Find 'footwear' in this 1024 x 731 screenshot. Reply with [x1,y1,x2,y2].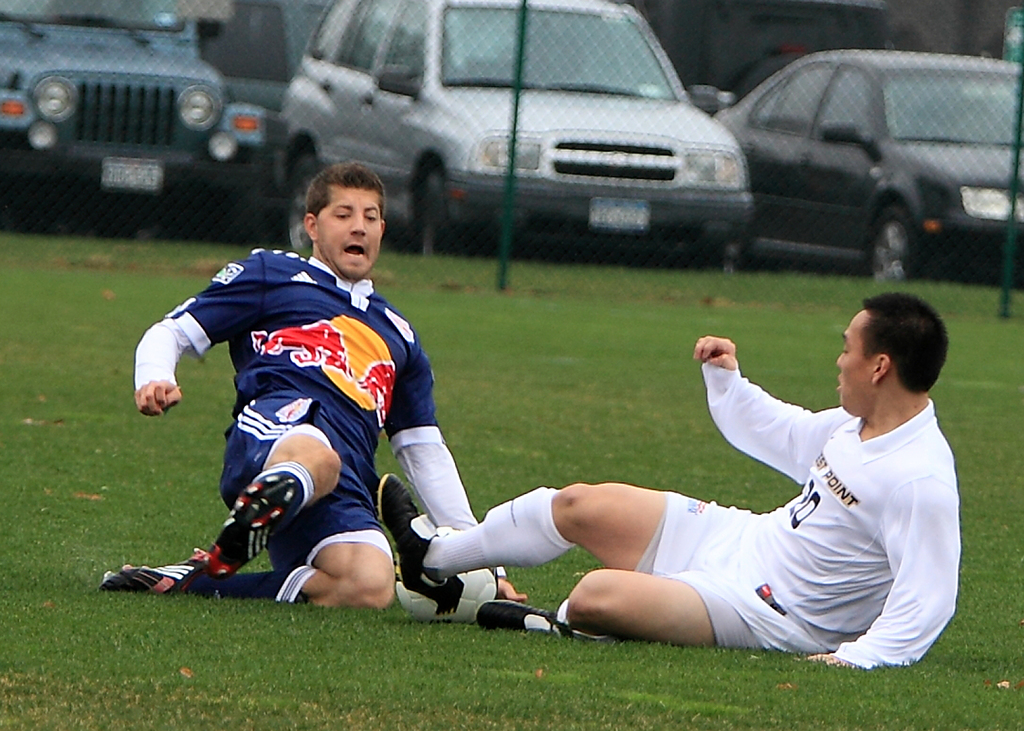
[99,556,222,592].
